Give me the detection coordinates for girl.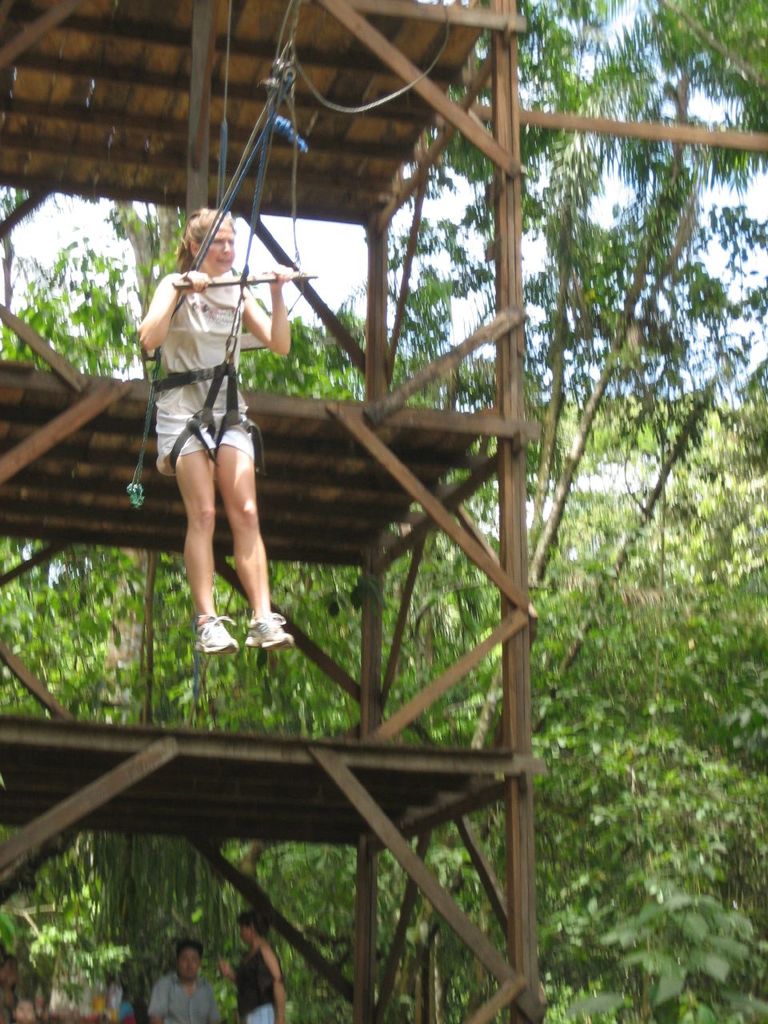
select_region(141, 205, 292, 647).
